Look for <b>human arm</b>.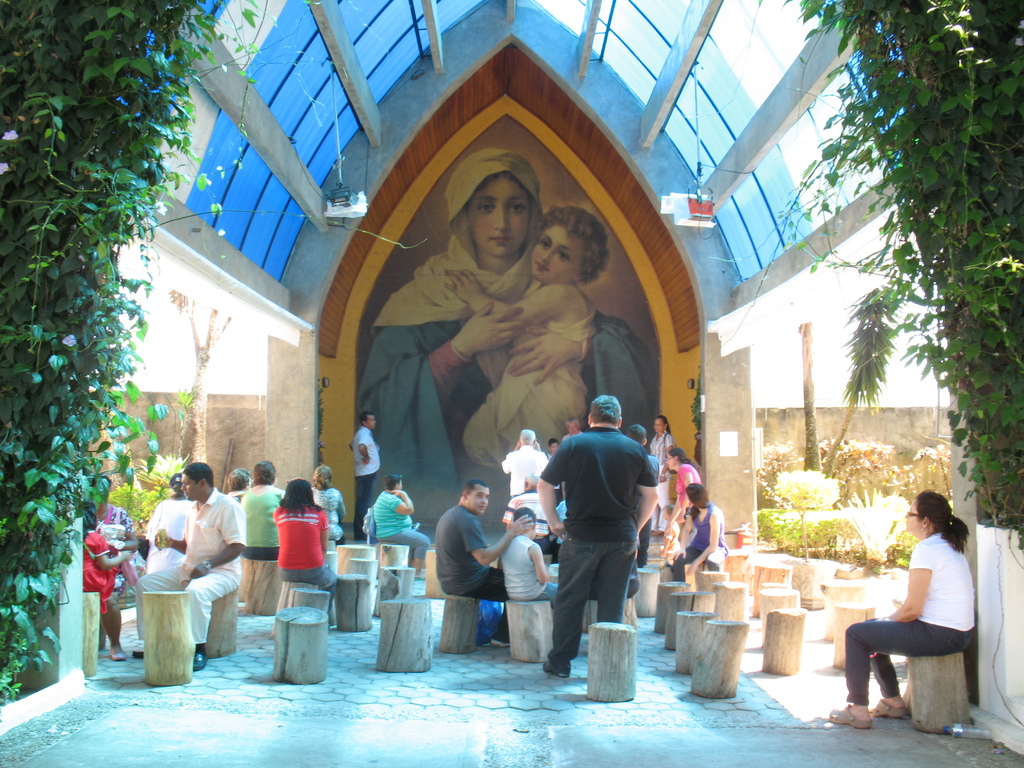
Found: (320,511,328,559).
